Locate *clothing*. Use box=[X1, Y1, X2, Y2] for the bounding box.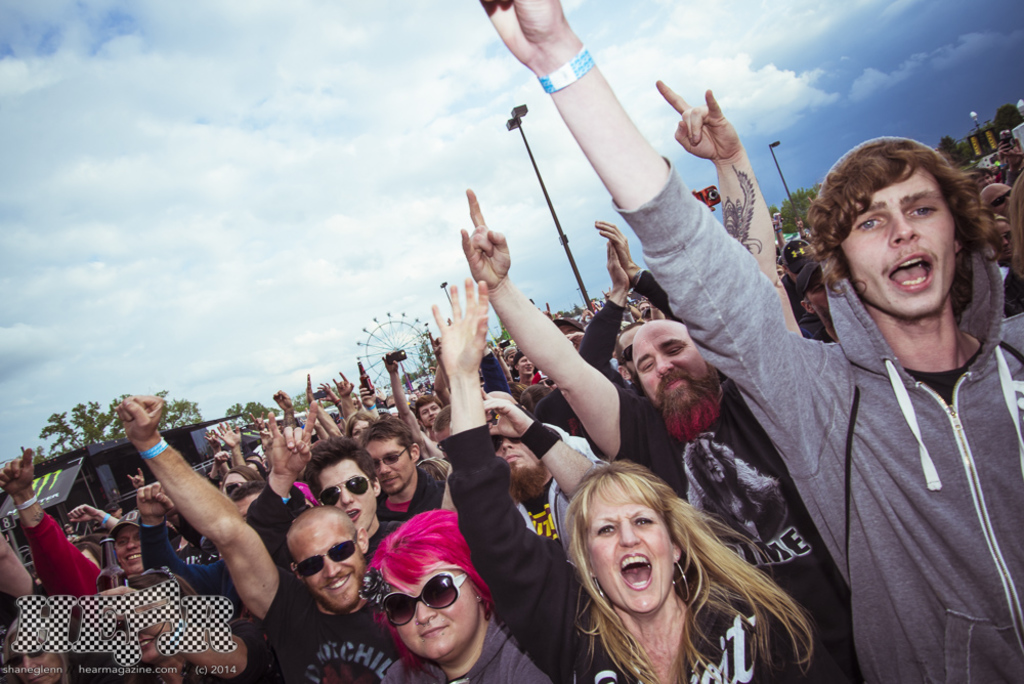
box=[437, 422, 847, 683].
